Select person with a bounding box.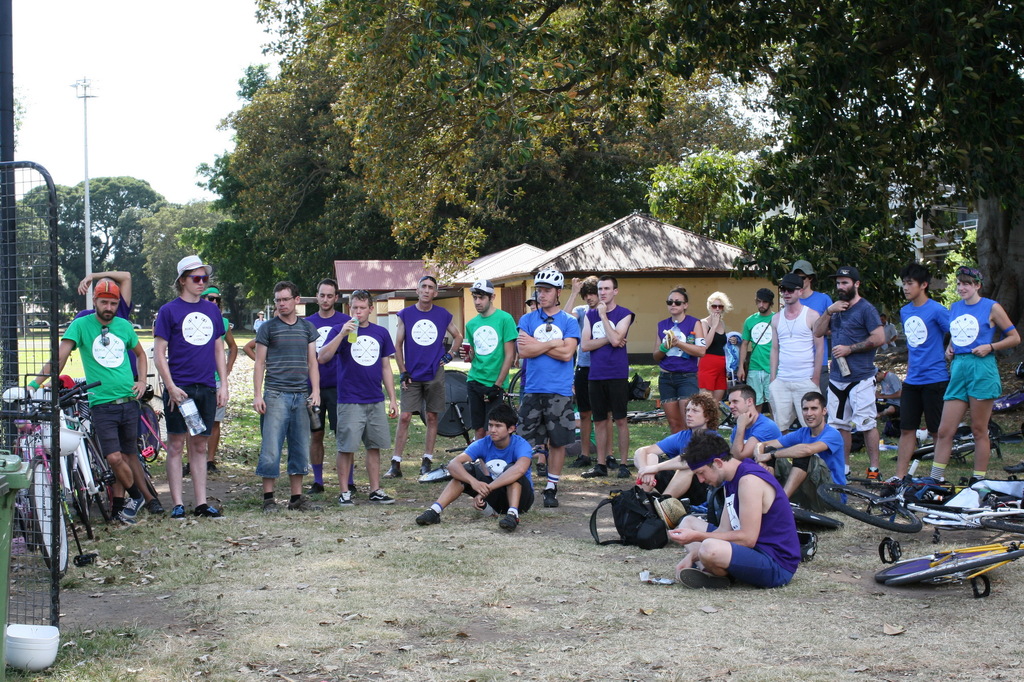
rect(303, 276, 342, 445).
